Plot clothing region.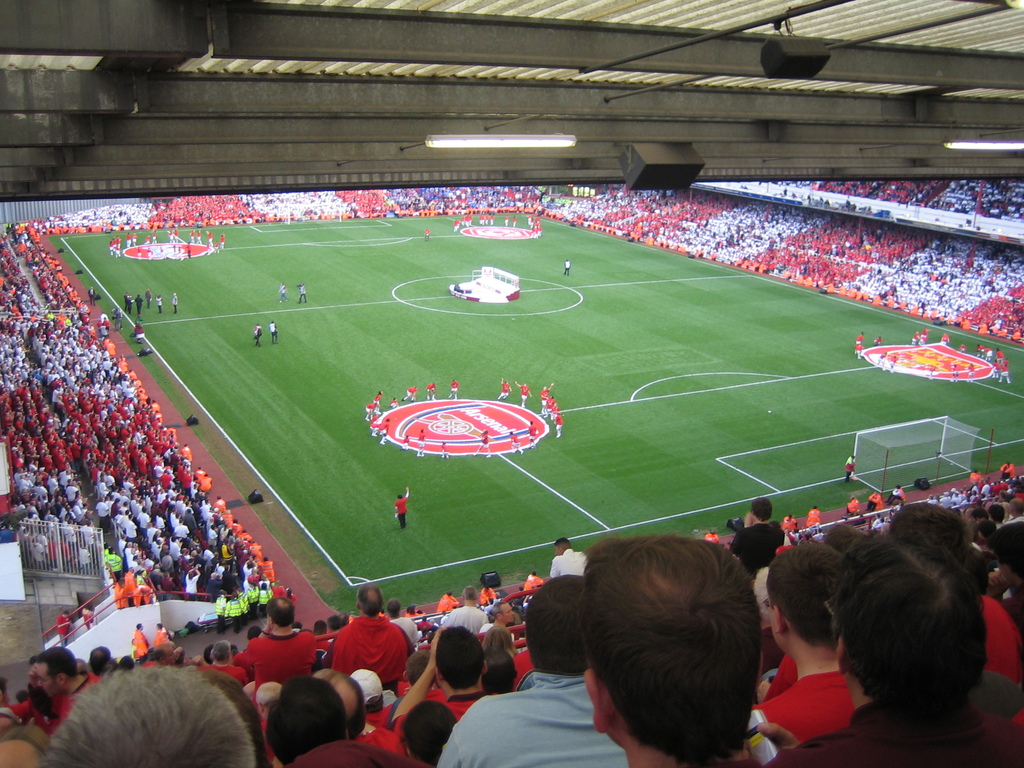
Plotted at <bbox>942, 339, 950, 346</bbox>.
